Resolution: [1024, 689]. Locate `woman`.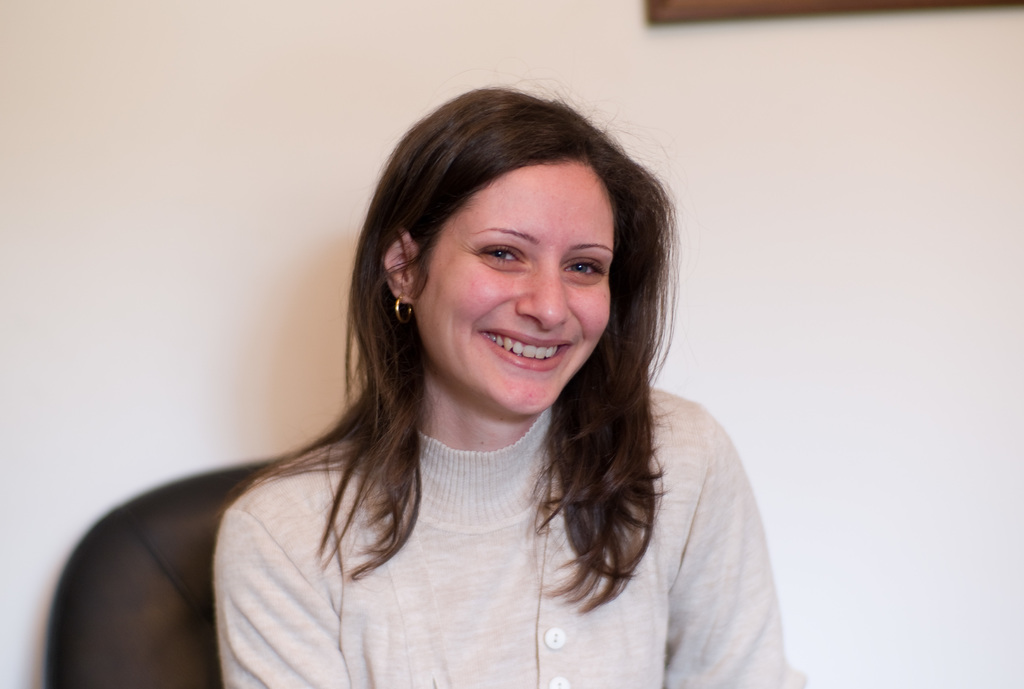
bbox=[147, 77, 779, 687].
